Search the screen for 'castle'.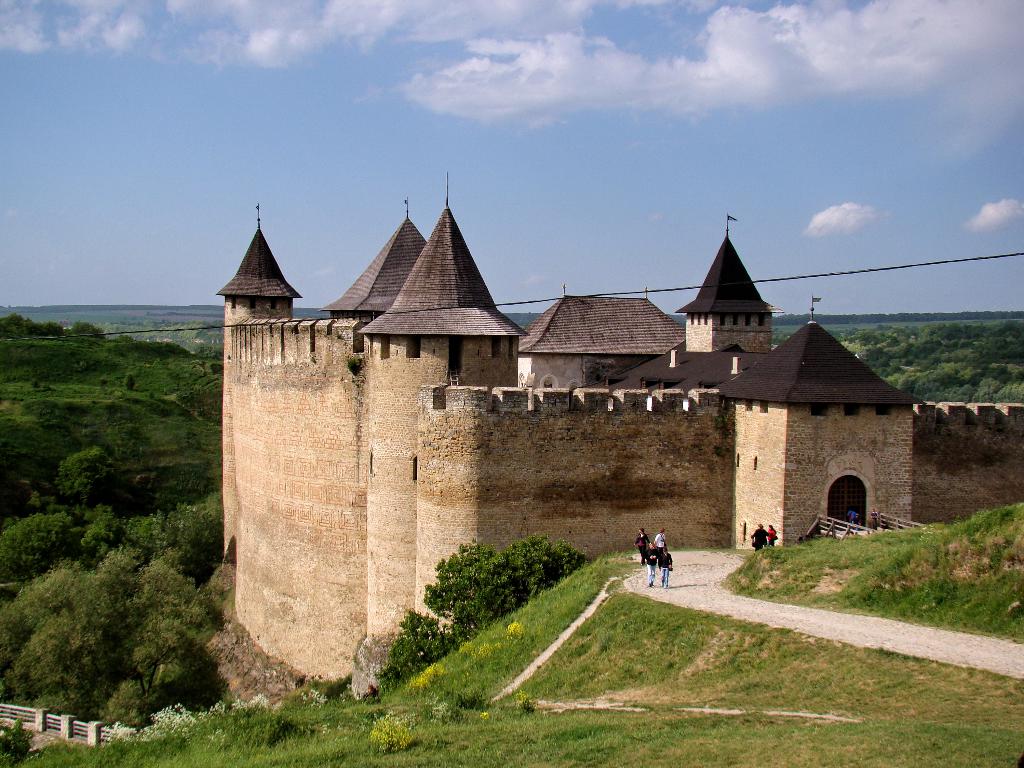
Found at 215:163:925:671.
